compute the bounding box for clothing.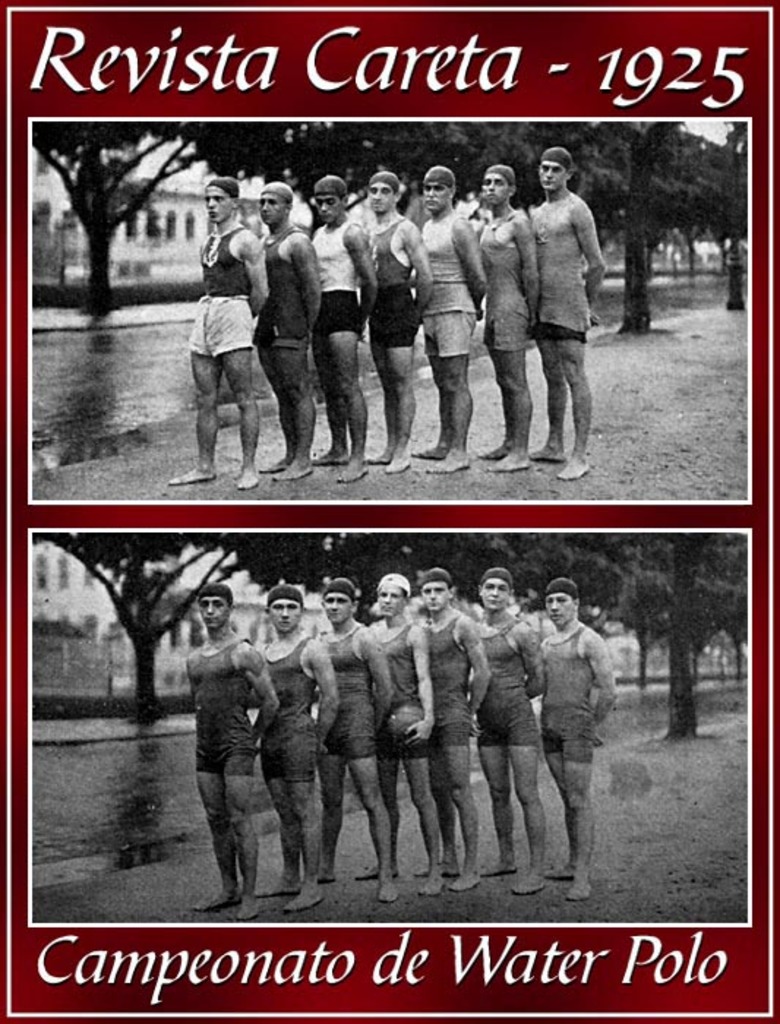
(252, 231, 310, 354).
